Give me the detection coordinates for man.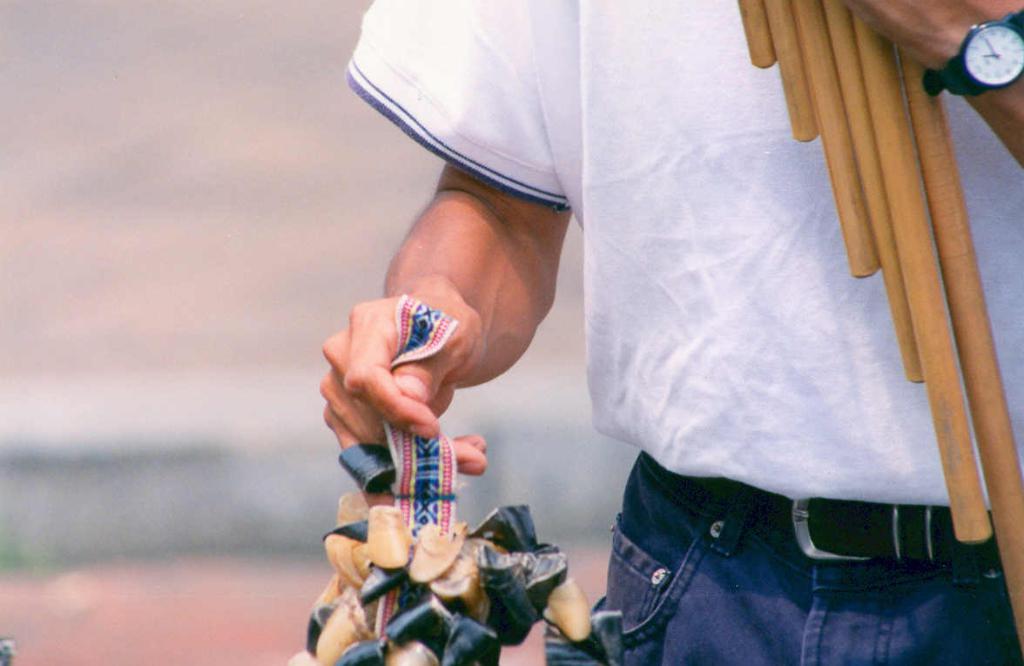
bbox=(322, 10, 968, 660).
